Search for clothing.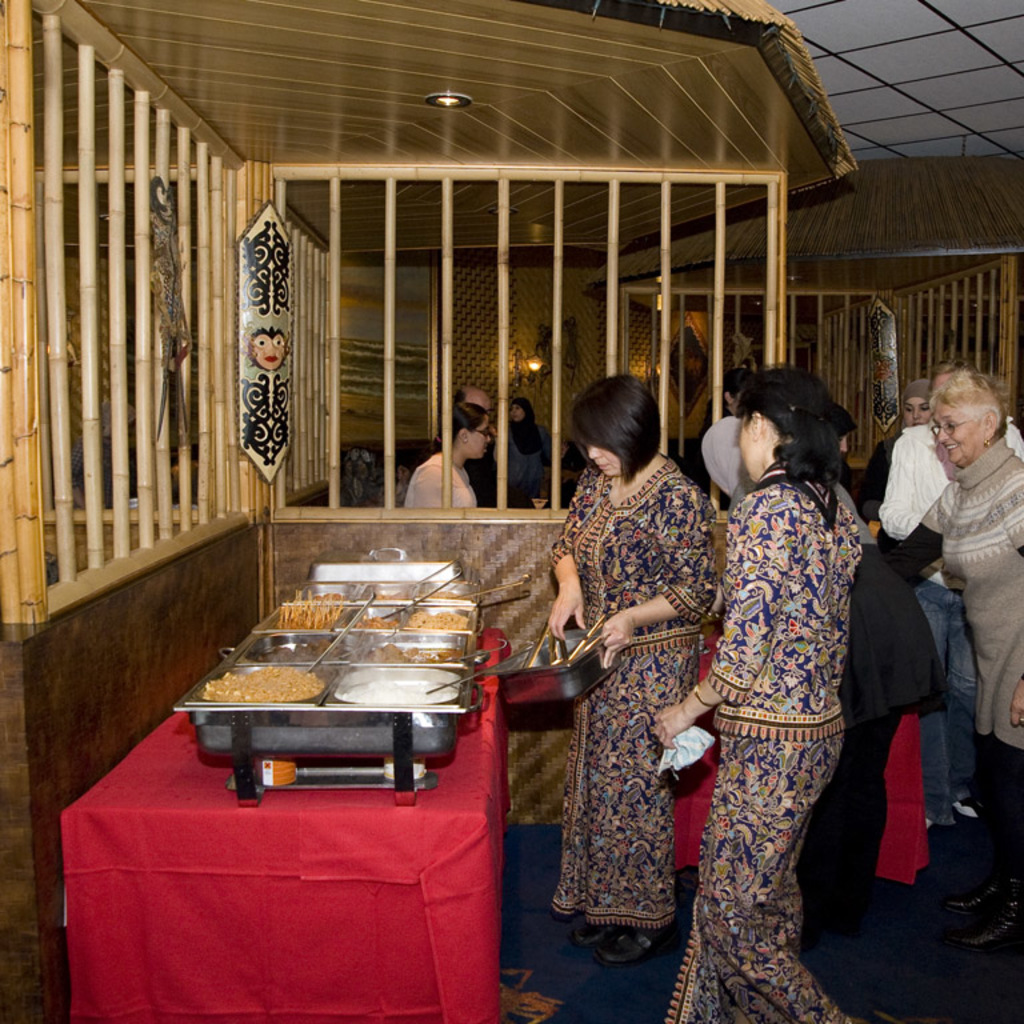
Found at 400:451:477:508.
